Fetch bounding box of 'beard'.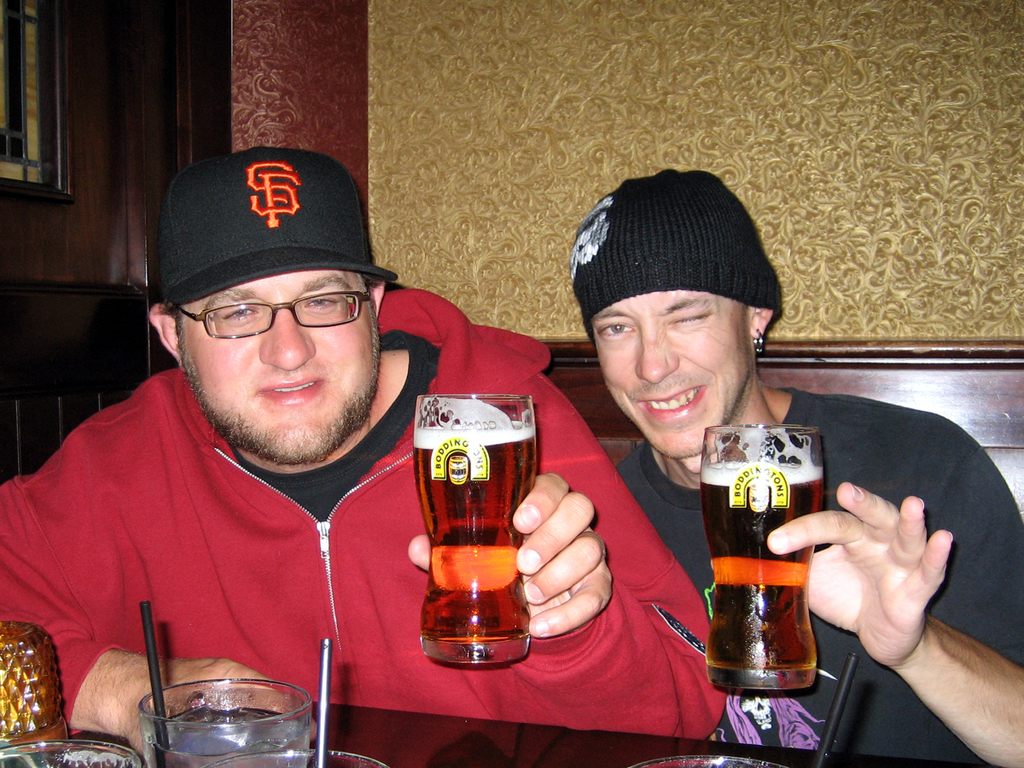
Bbox: {"left": 605, "top": 338, "right": 759, "bottom": 463}.
